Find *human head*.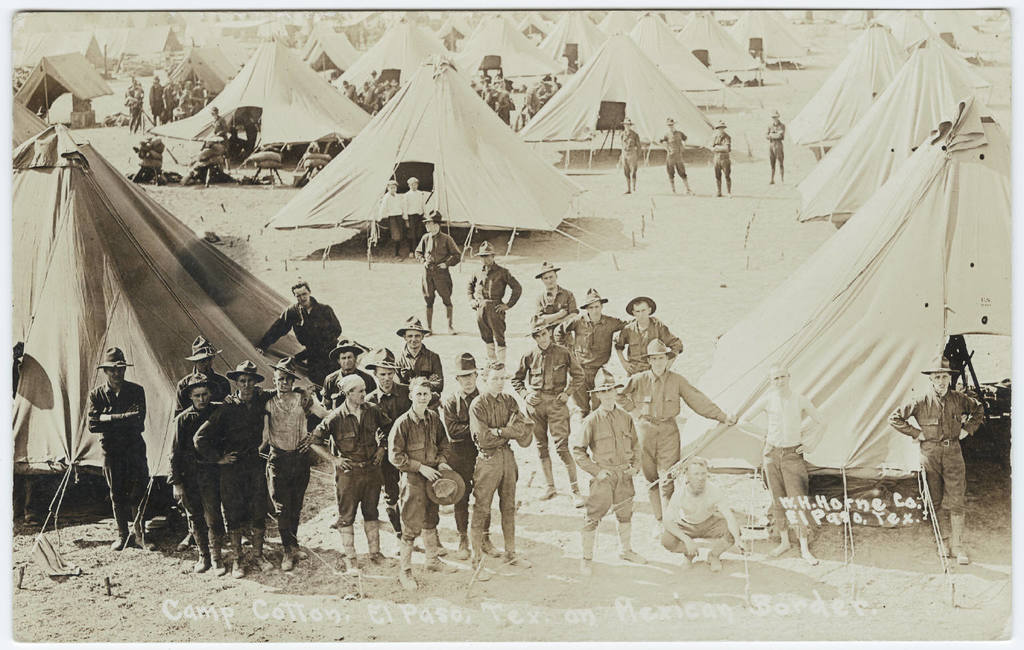
box(291, 281, 312, 307).
